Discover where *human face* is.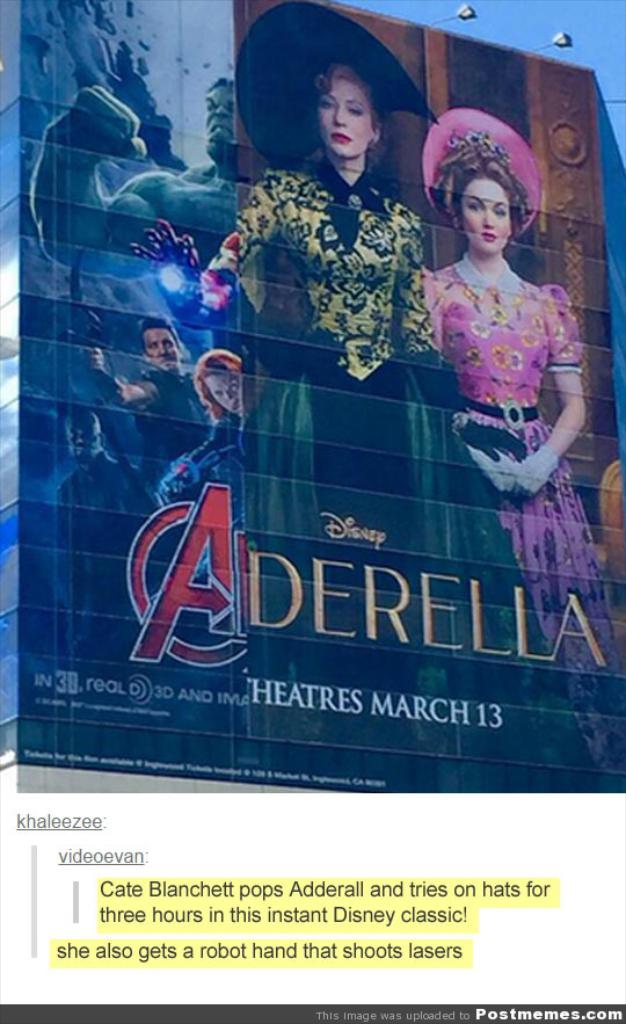
Discovered at {"x1": 201, "y1": 365, "x2": 248, "y2": 415}.
